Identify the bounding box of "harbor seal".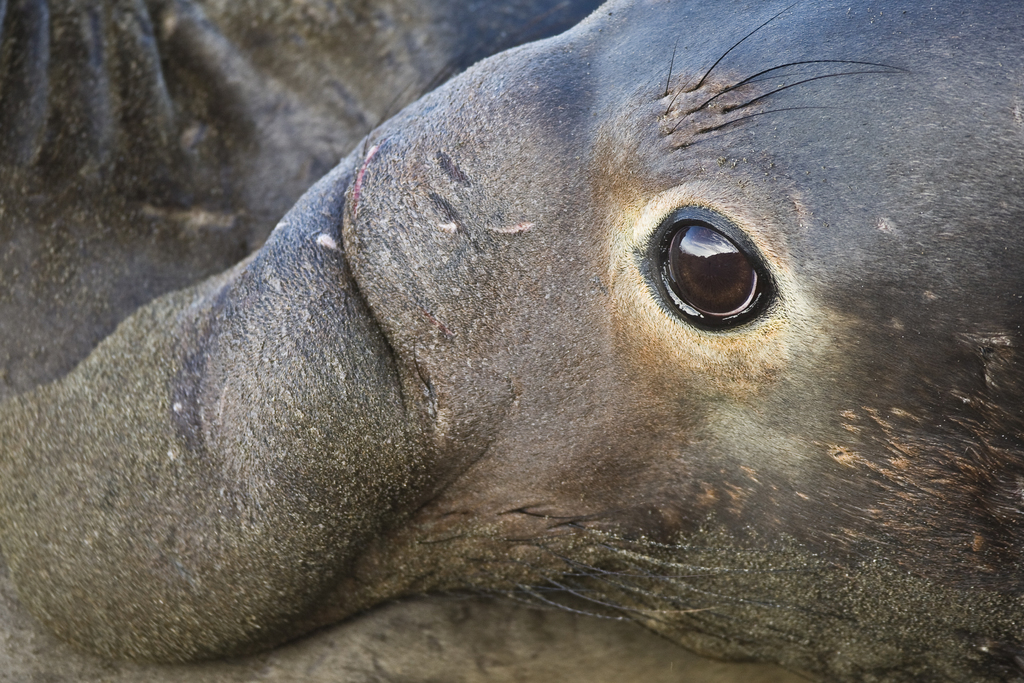
<region>0, 0, 1023, 682</region>.
